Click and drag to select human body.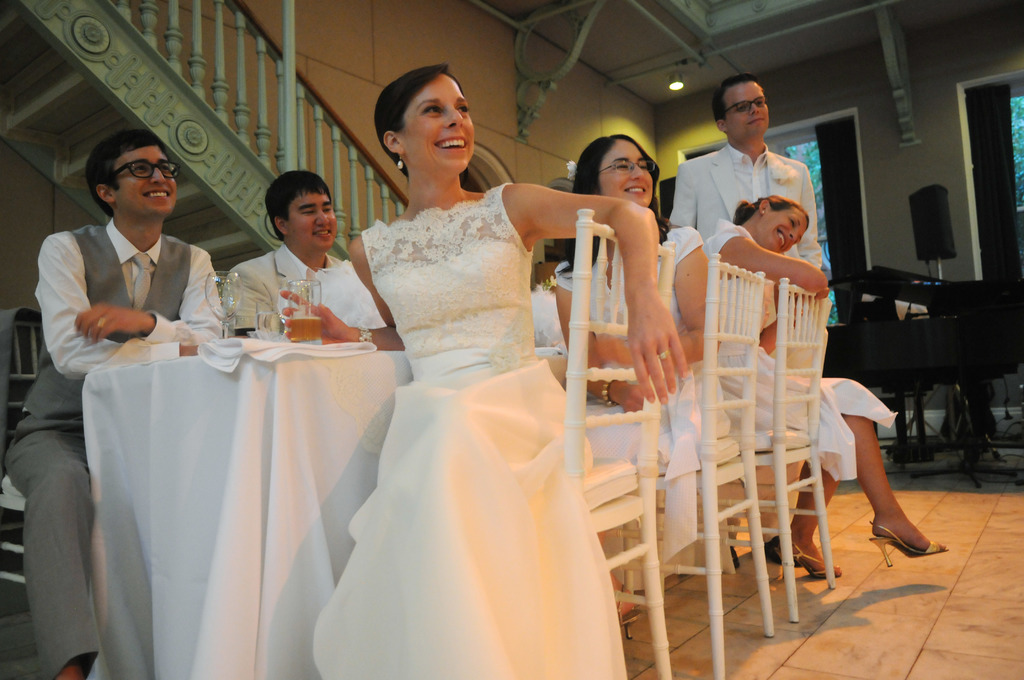
Selection: [4,133,223,679].
